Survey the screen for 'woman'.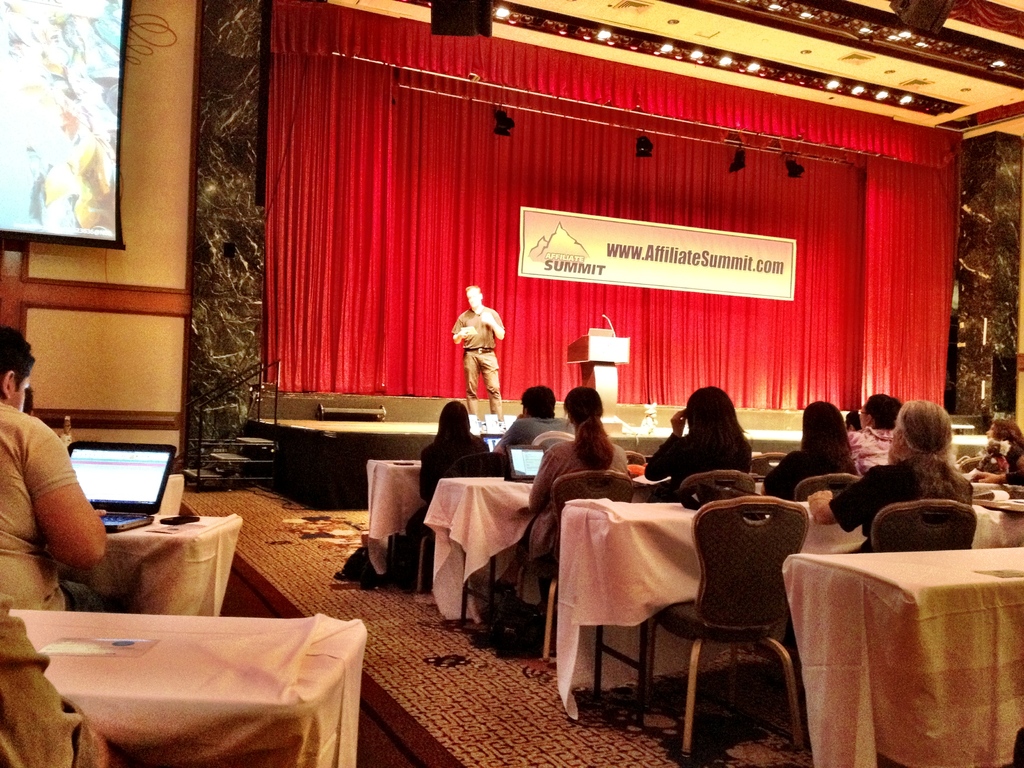
Survey found: bbox=(842, 392, 905, 476).
